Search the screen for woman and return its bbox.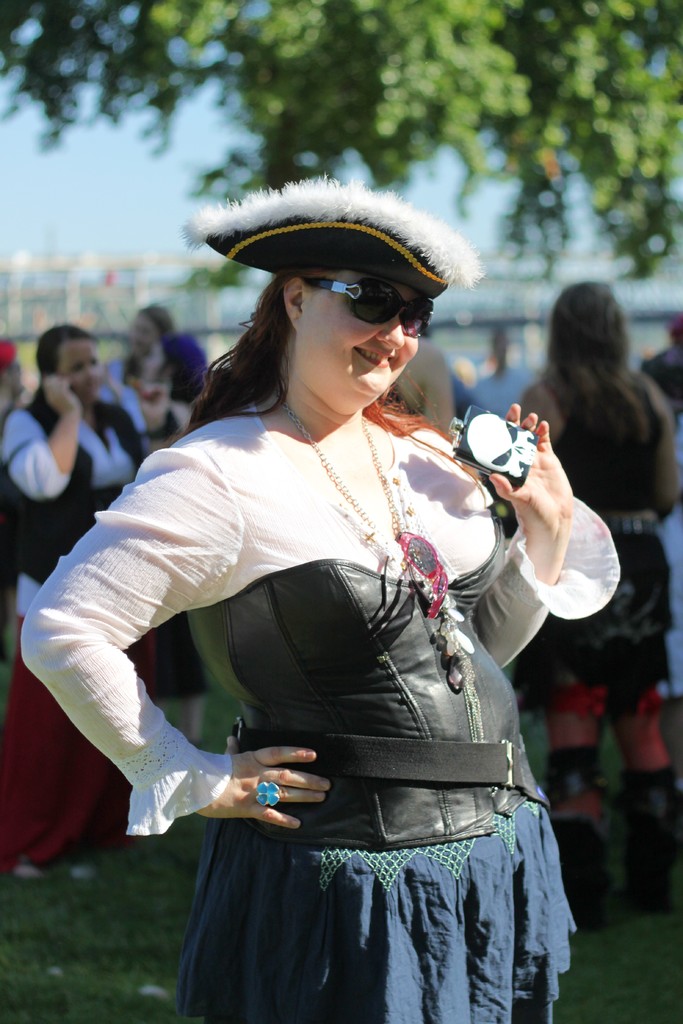
Found: select_region(502, 275, 682, 938).
